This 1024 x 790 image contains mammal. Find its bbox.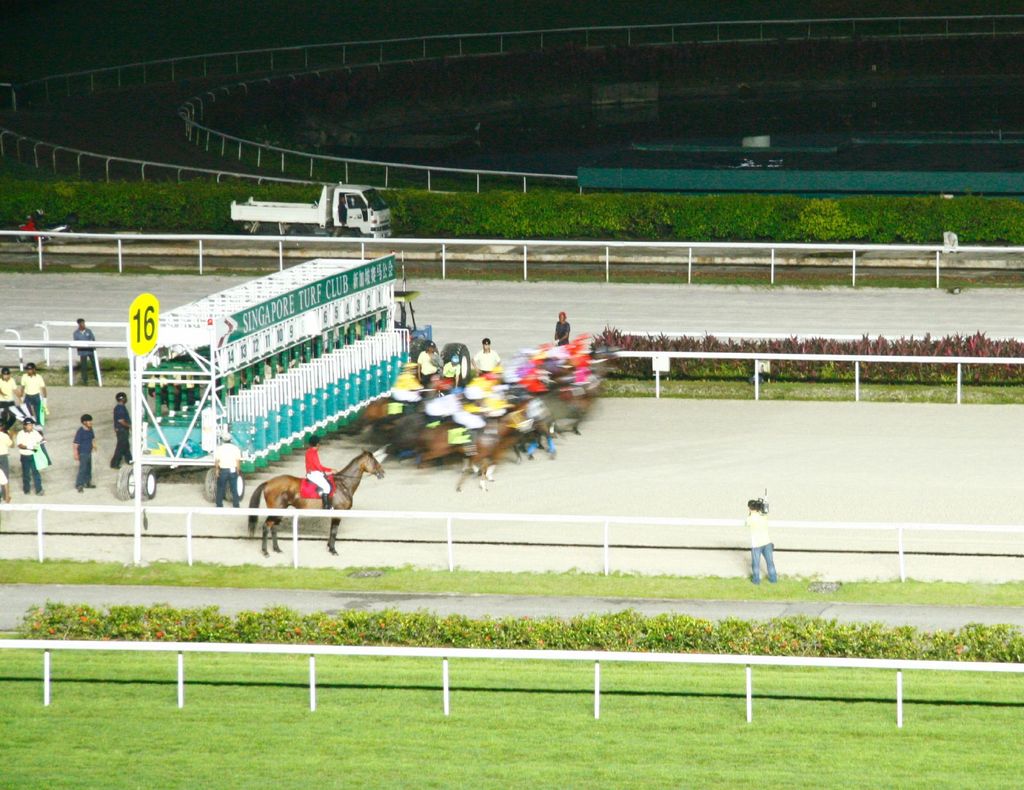
Rect(0, 418, 11, 501).
